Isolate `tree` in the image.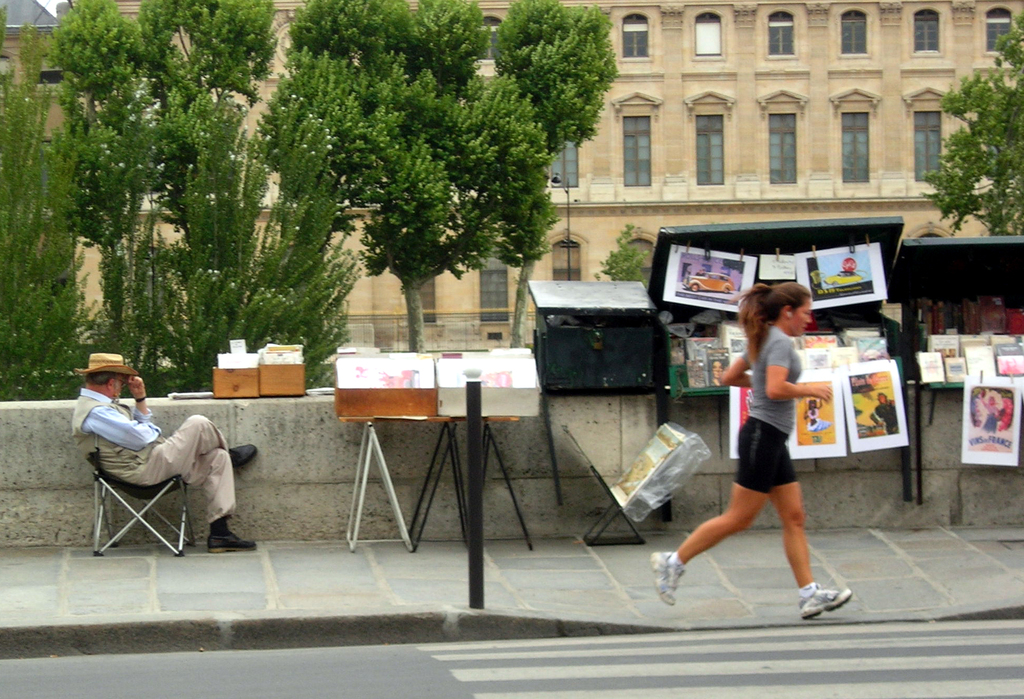
Isolated region: select_region(136, 0, 282, 257).
